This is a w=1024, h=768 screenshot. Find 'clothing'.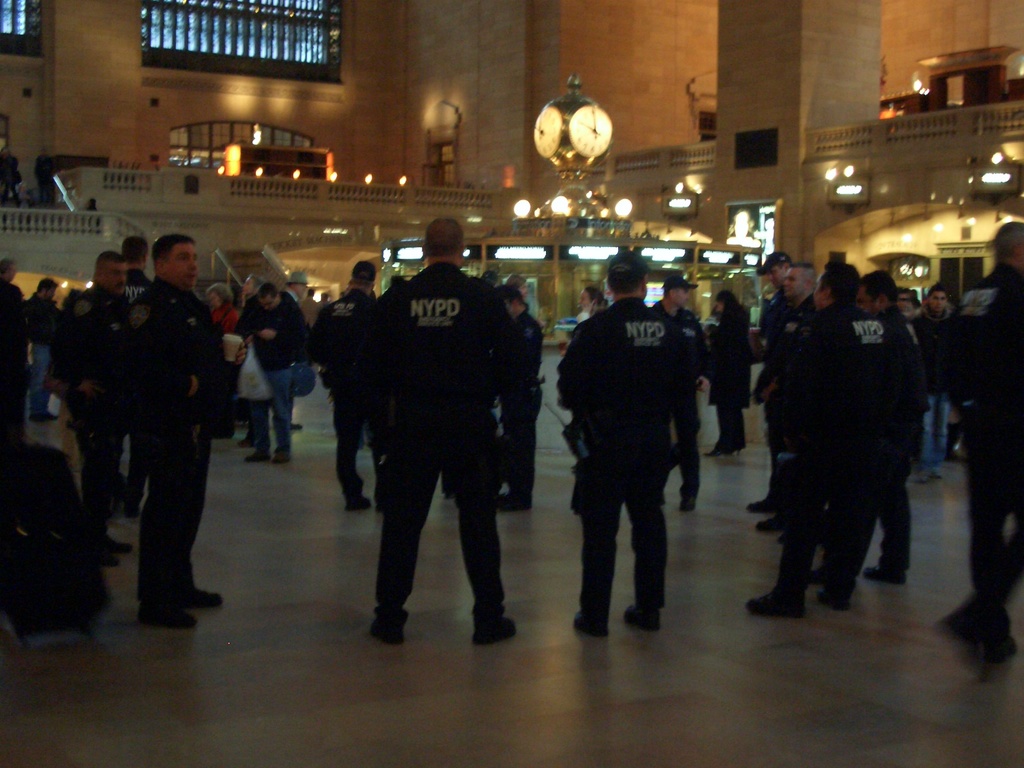
Bounding box: box(312, 276, 374, 504).
